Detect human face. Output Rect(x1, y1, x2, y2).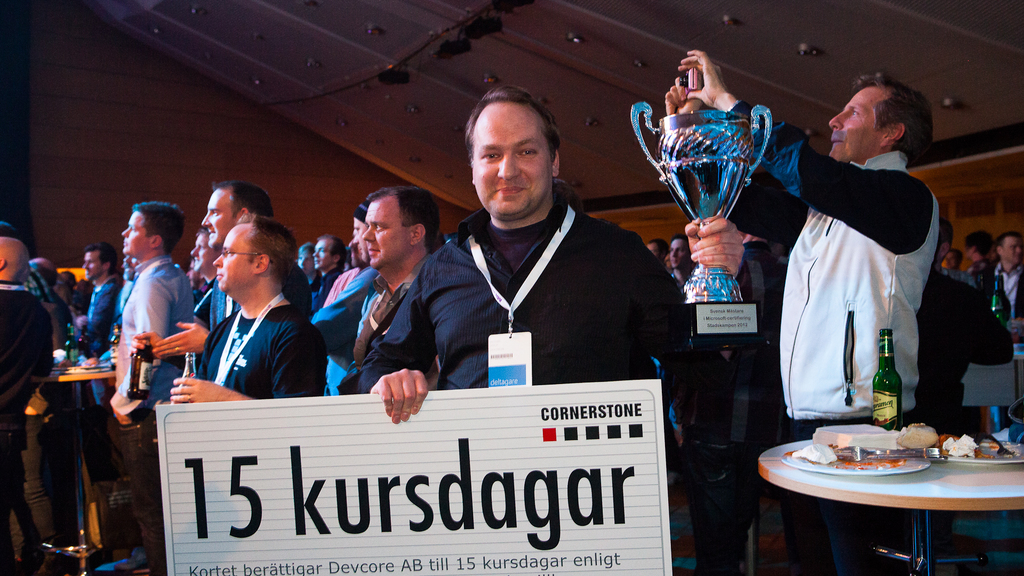
Rect(472, 104, 550, 213).
